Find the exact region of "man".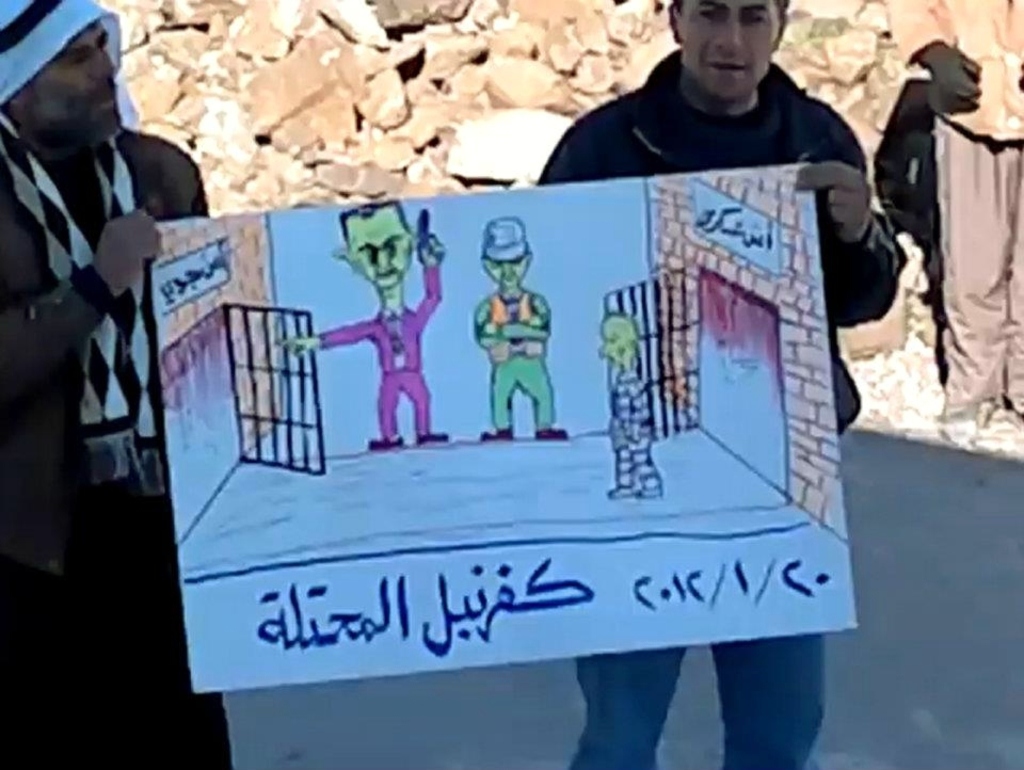
Exact region: bbox=(529, 0, 902, 769).
